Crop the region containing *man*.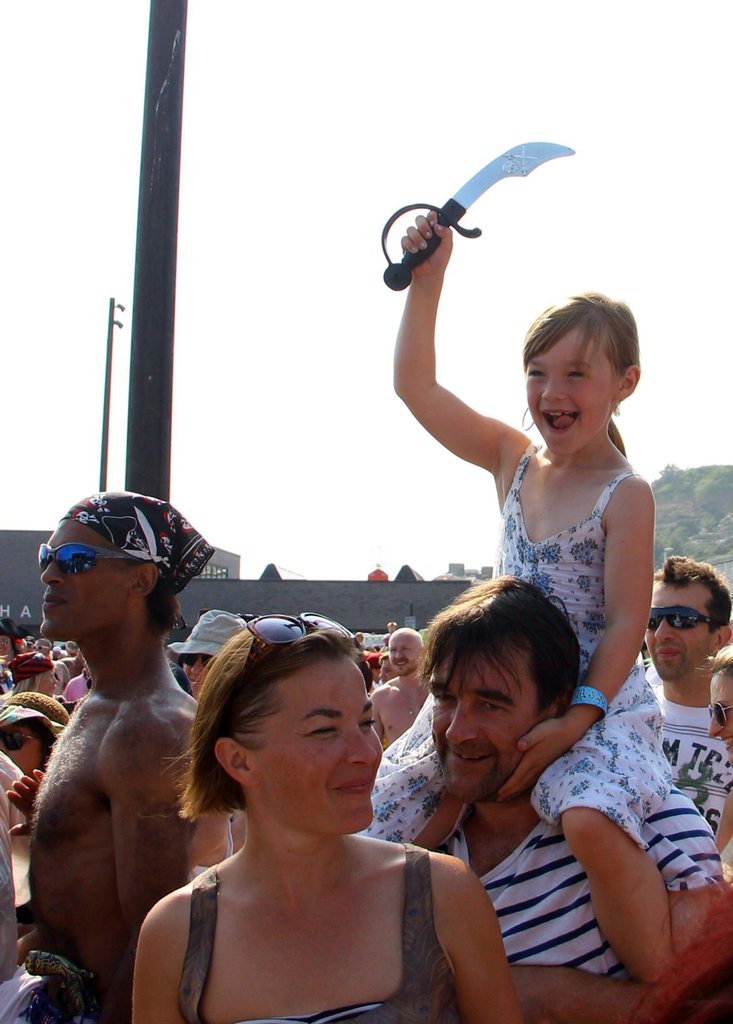
Crop region: rect(434, 574, 725, 1023).
